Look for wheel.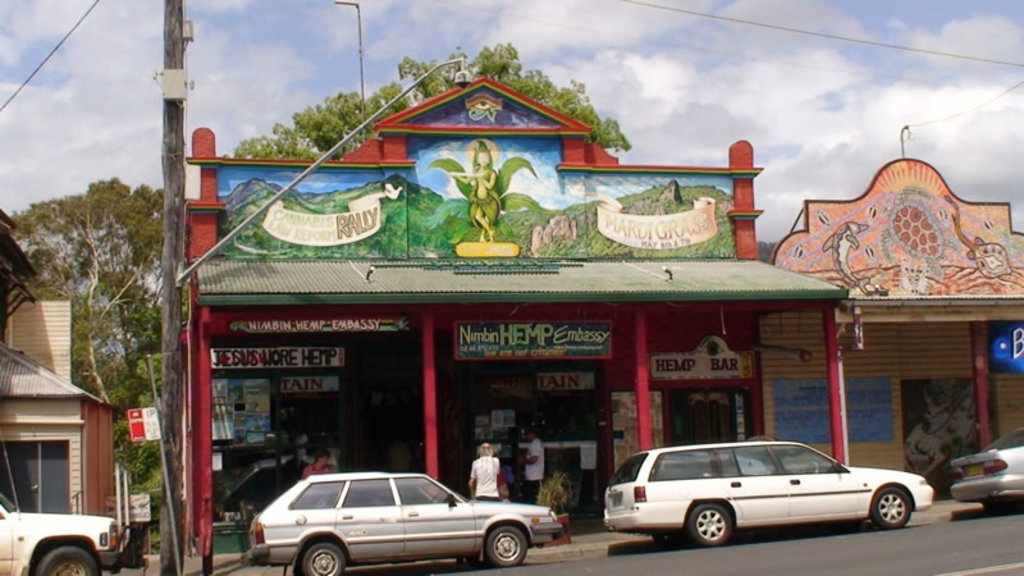
Found: 305:543:347:575.
